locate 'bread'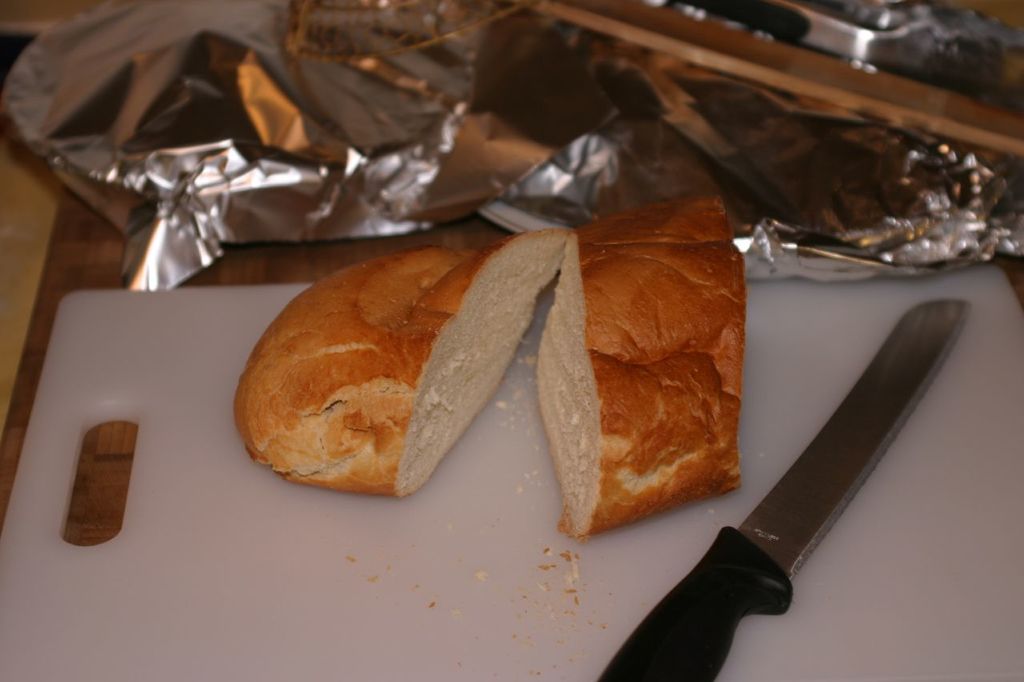
[x1=537, y1=187, x2=744, y2=537]
